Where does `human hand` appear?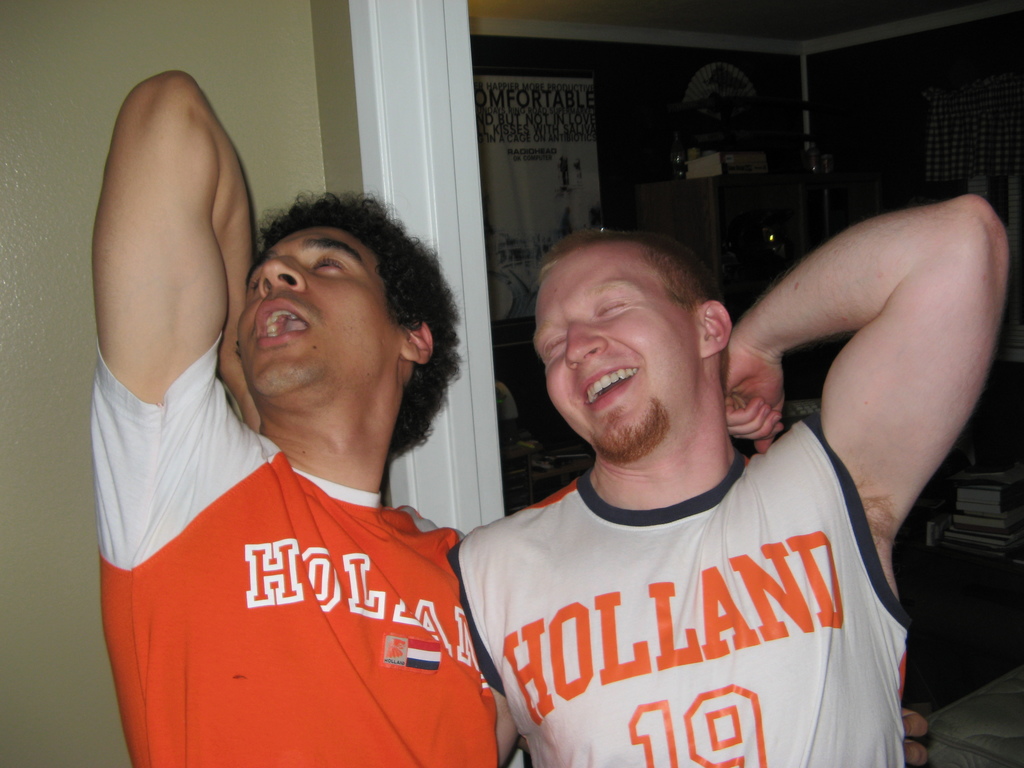
Appears at [x1=732, y1=324, x2=803, y2=455].
